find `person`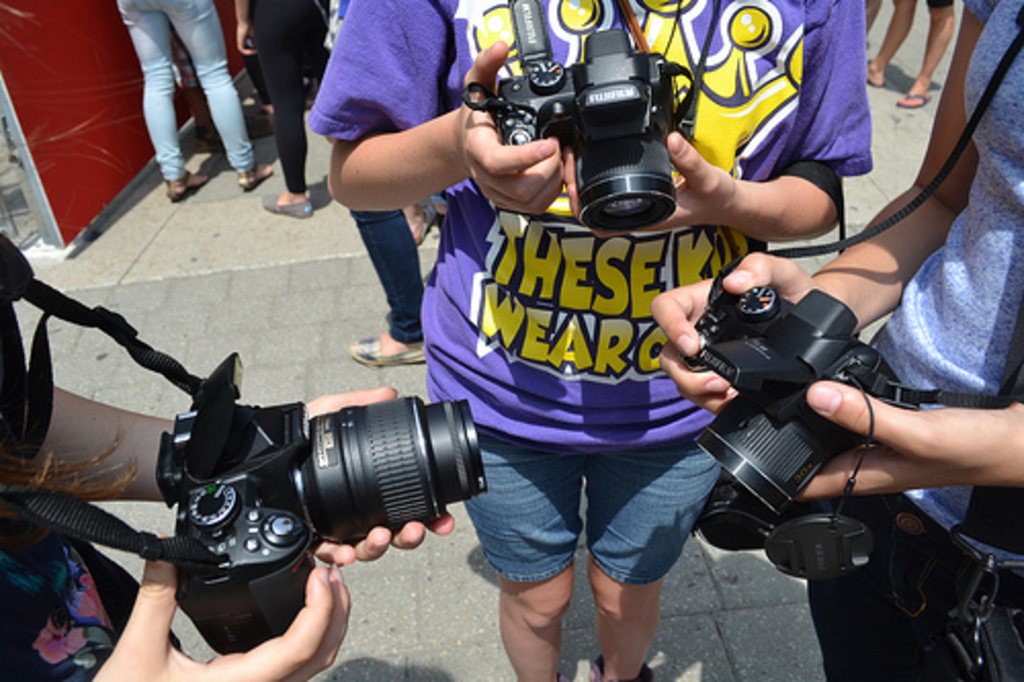
pyautogui.locateOnScreen(0, 358, 459, 680)
